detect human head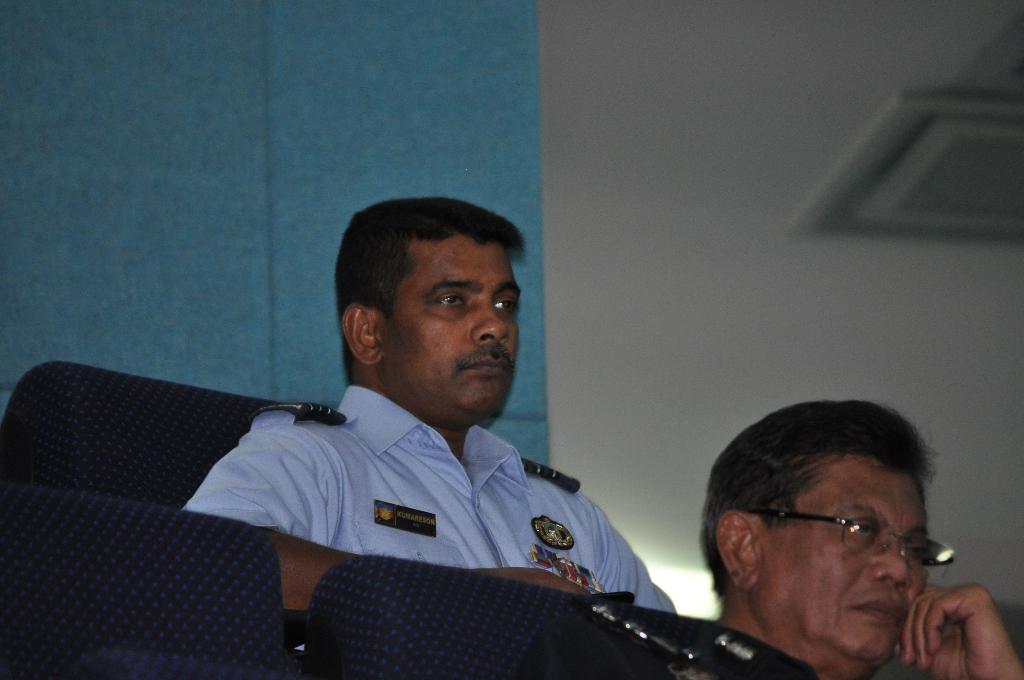
region(733, 417, 948, 648)
